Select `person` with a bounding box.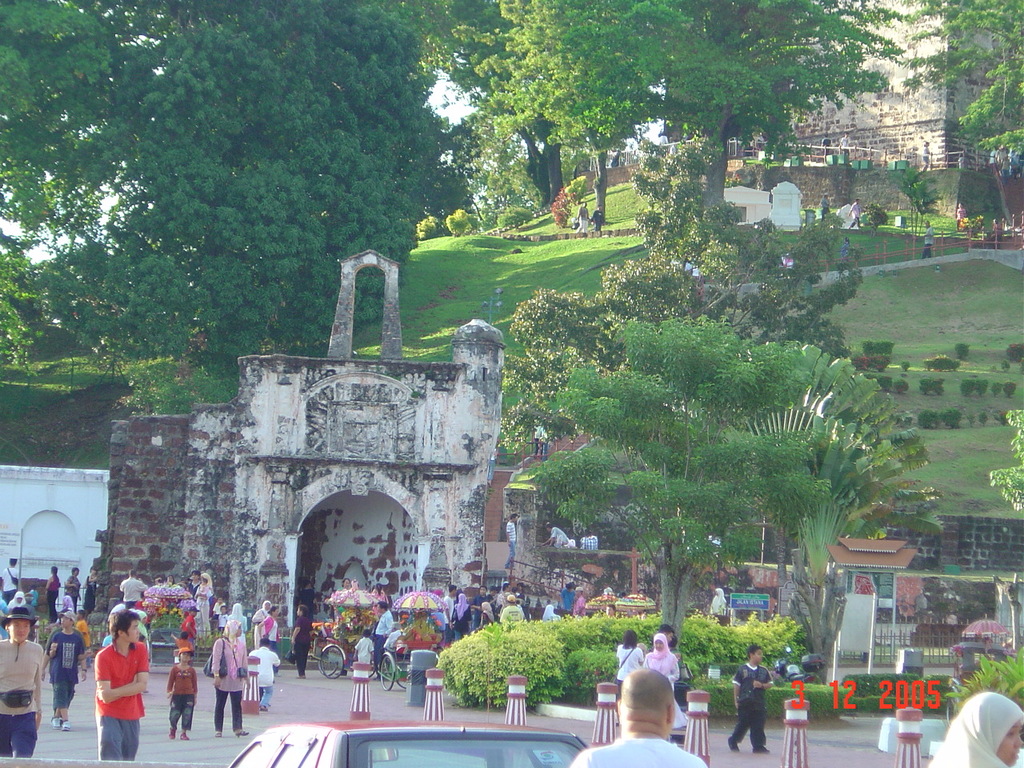
(x1=154, y1=576, x2=166, y2=587).
